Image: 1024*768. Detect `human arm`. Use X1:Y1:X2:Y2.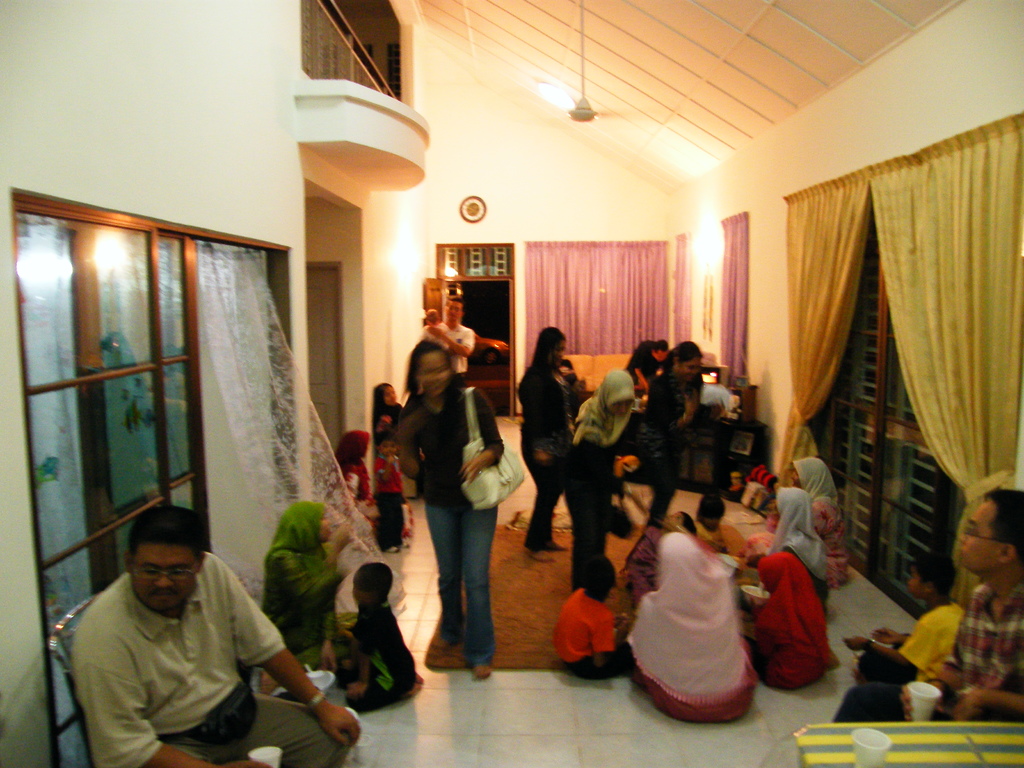
324:517:356:564.
